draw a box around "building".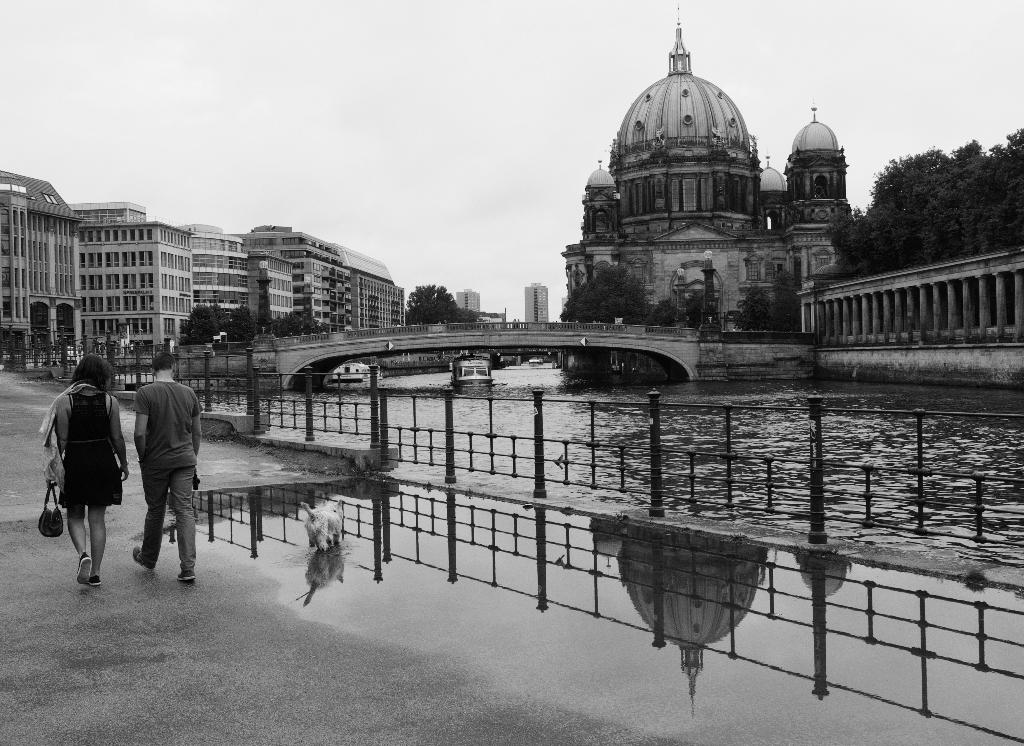
left=523, top=280, right=549, bottom=320.
